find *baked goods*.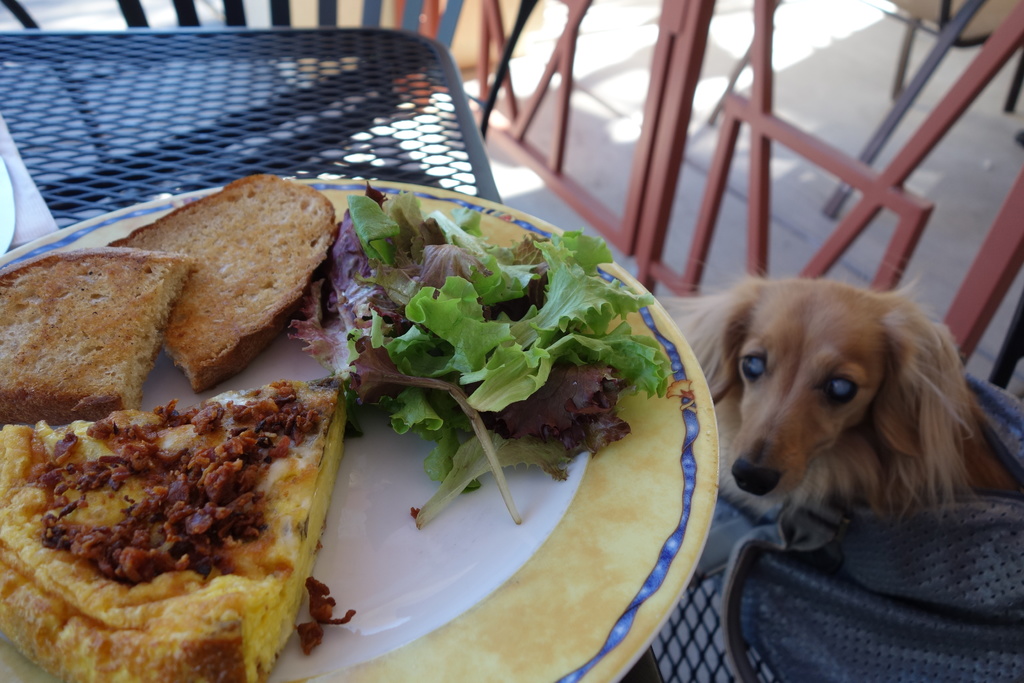
99/173/341/393.
